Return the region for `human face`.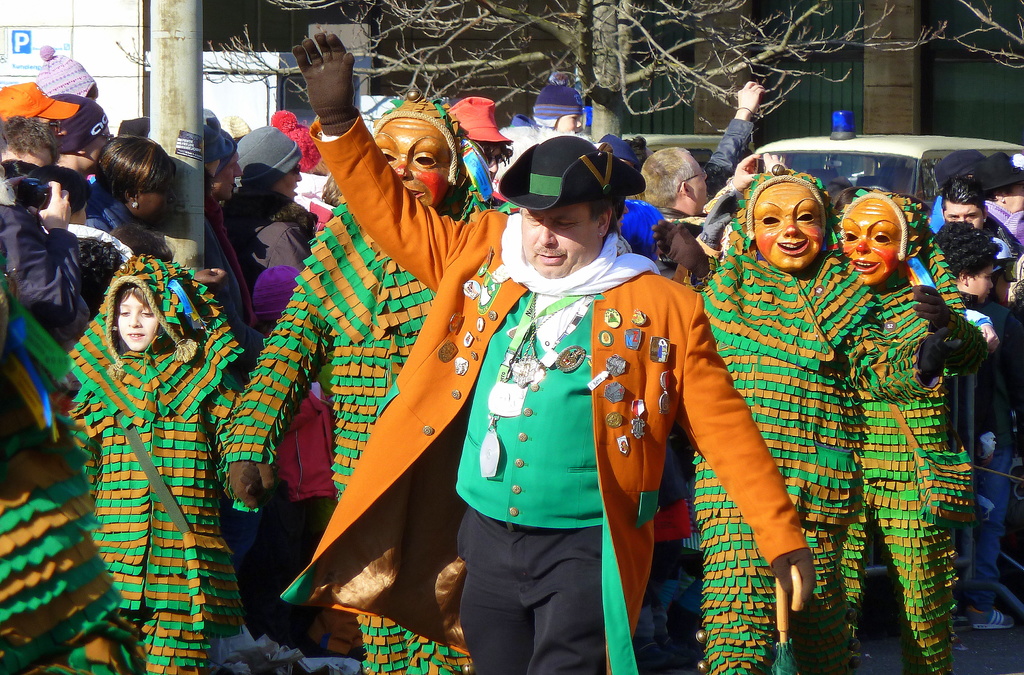
l=963, t=260, r=995, b=304.
